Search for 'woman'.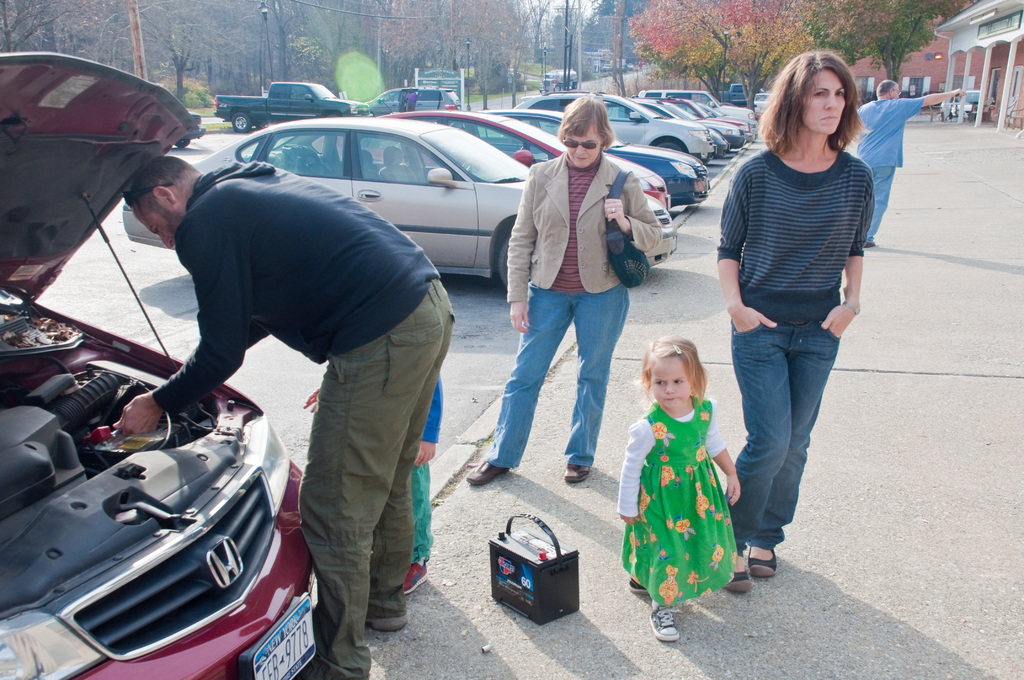
Found at {"x1": 464, "y1": 94, "x2": 666, "y2": 480}.
